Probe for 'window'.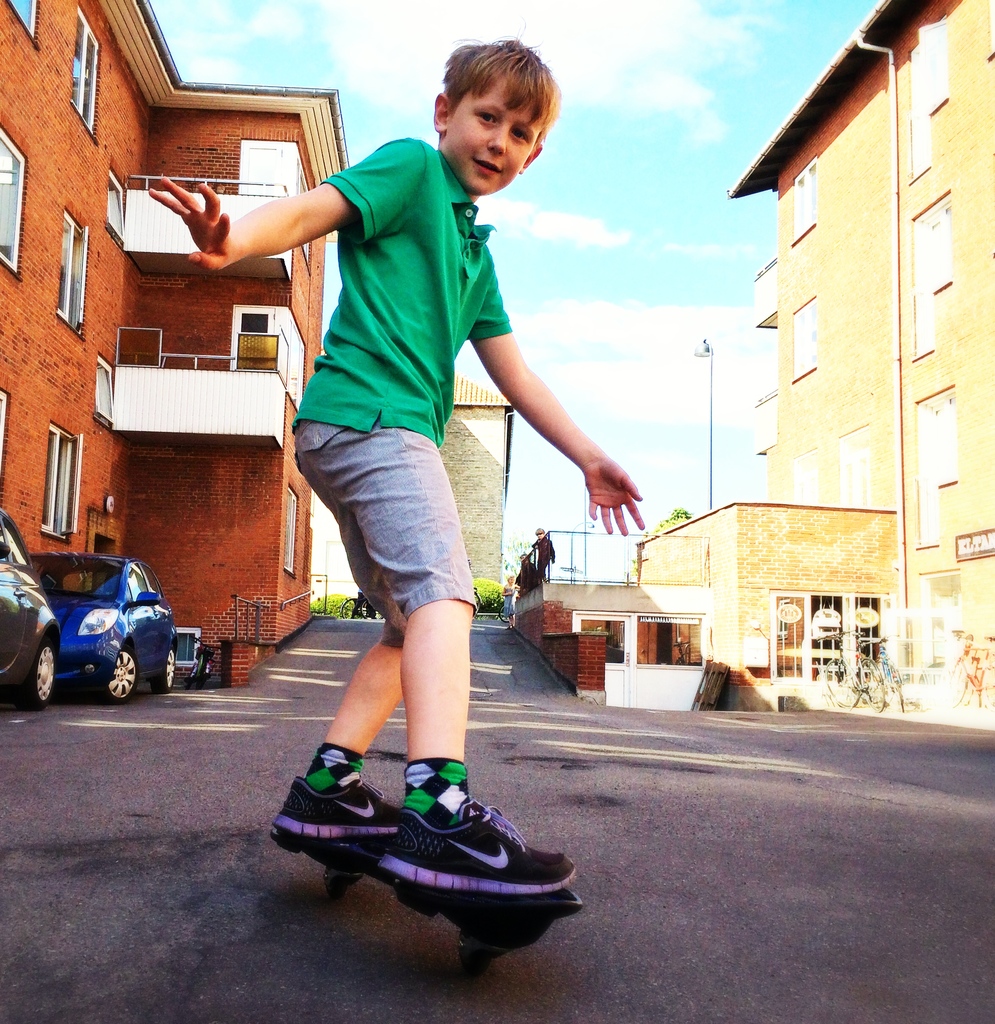
Probe result: detection(916, 566, 960, 671).
